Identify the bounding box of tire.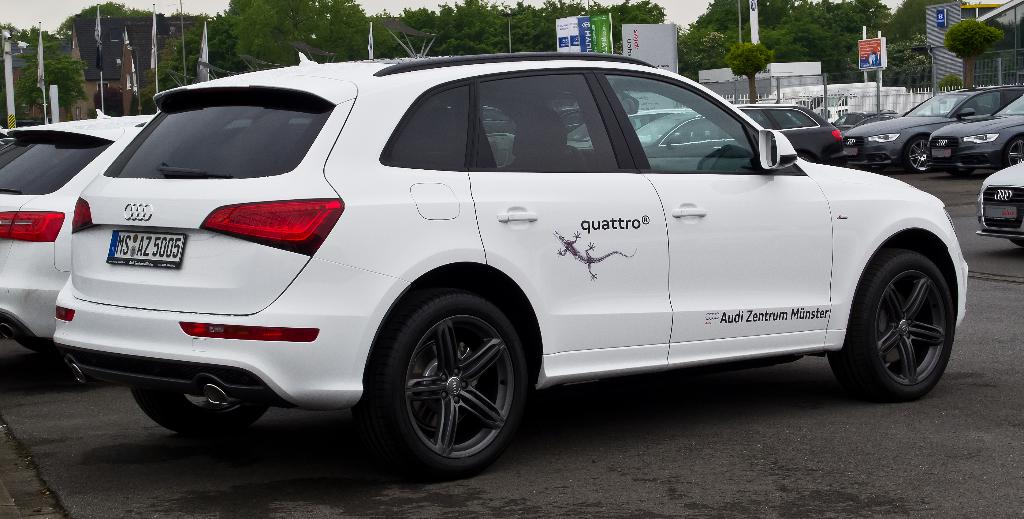
l=827, t=238, r=956, b=400.
